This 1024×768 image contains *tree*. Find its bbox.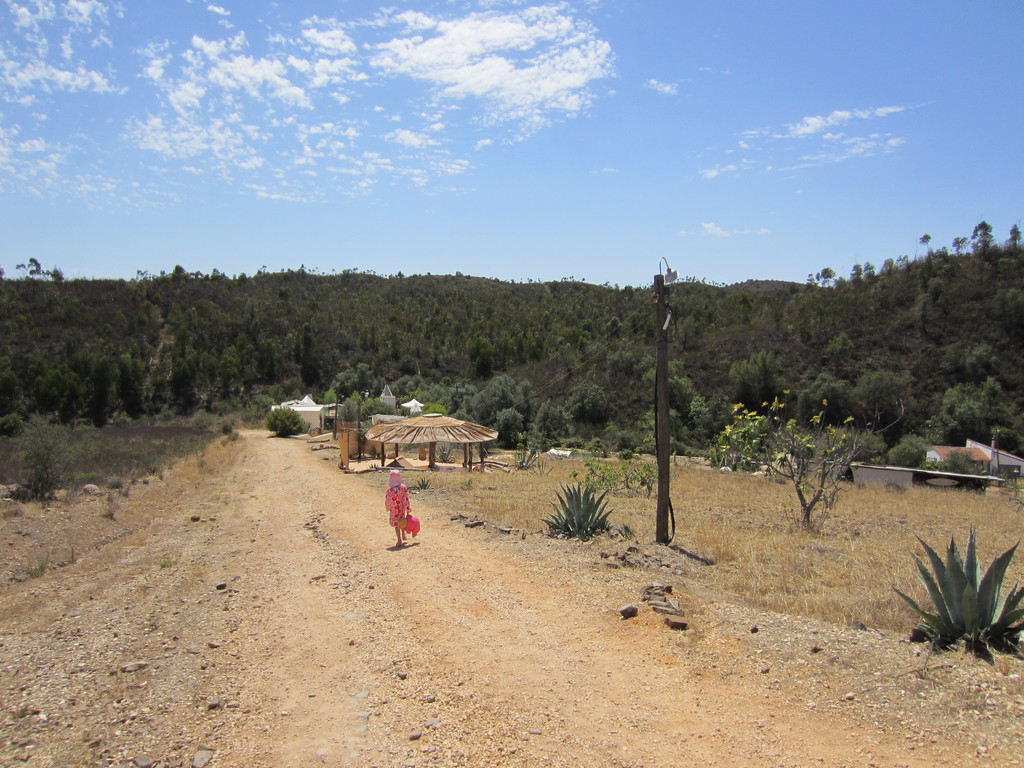
(left=1006, top=225, right=1023, bottom=257).
